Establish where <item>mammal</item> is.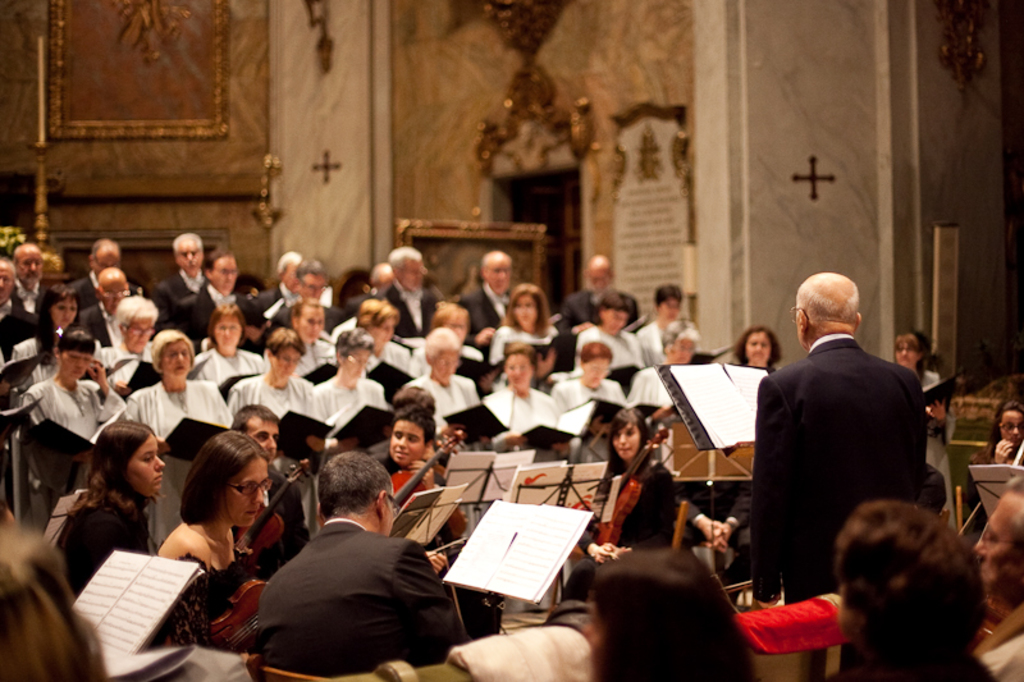
Established at <region>553, 344, 639, 439</region>.
